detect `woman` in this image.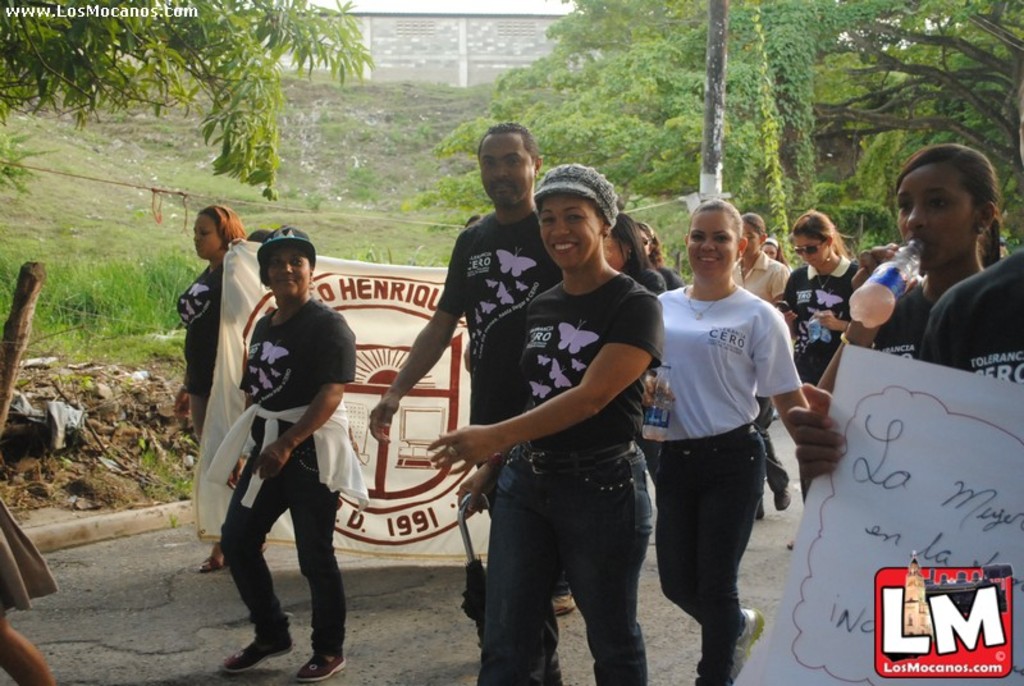
Detection: <bbox>777, 211, 863, 376</bbox>.
